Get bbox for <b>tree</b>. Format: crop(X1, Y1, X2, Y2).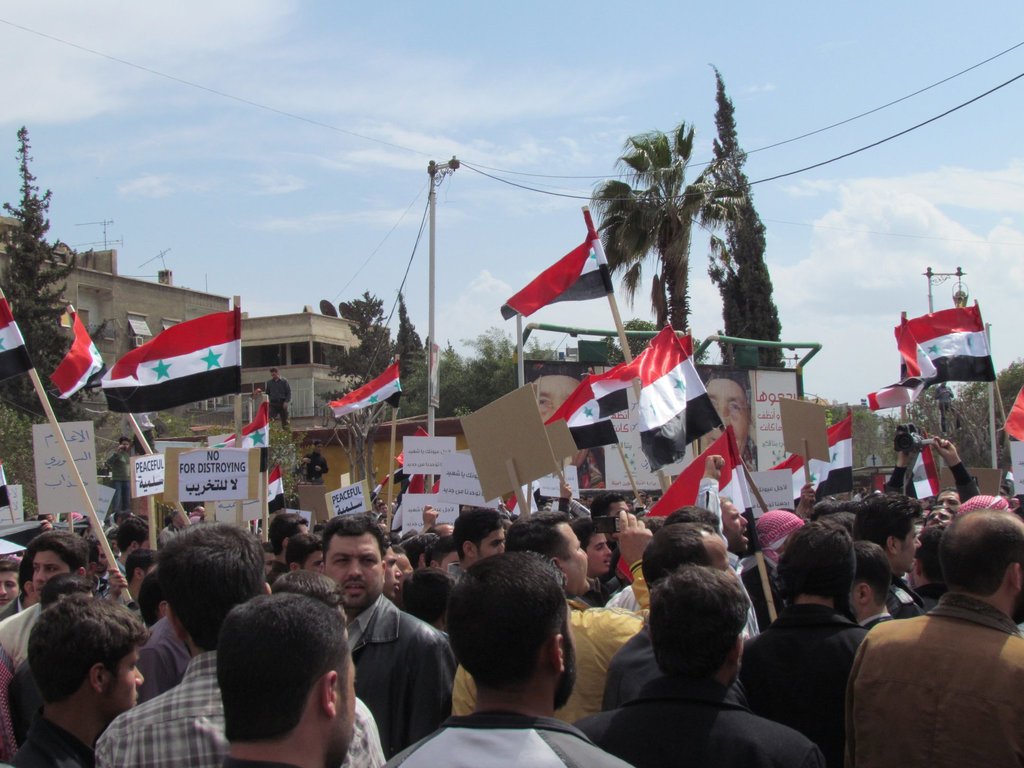
crop(584, 124, 704, 340).
